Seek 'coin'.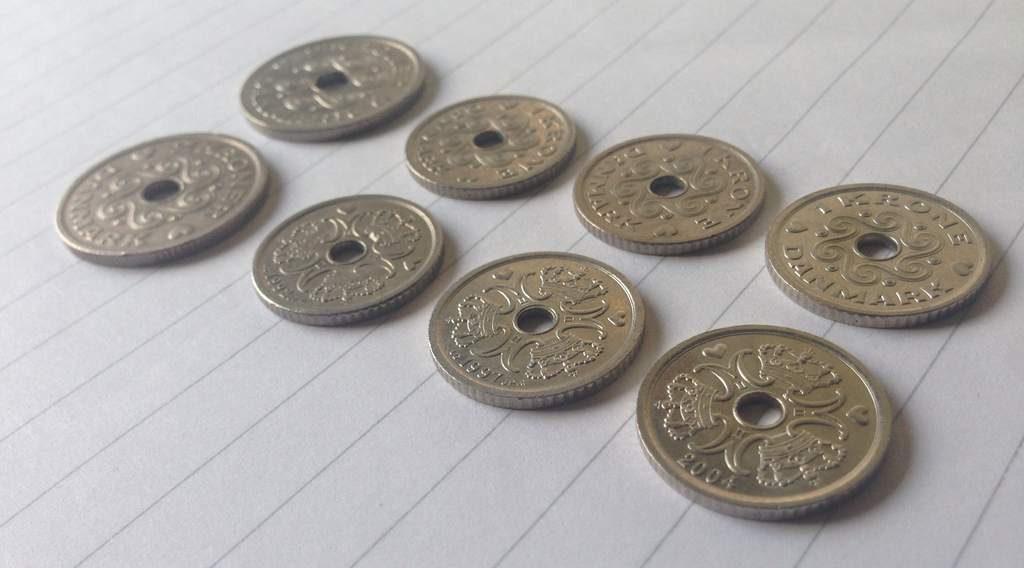
56/133/269/261.
